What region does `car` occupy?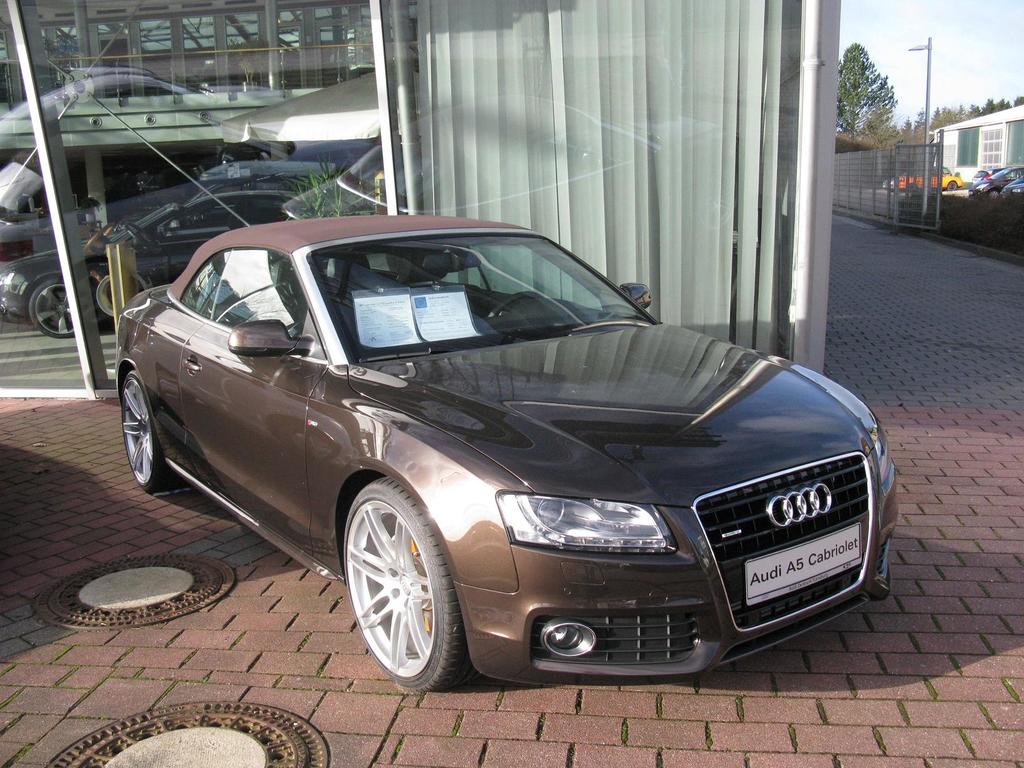
pyautogui.locateOnScreen(0, 70, 230, 127).
